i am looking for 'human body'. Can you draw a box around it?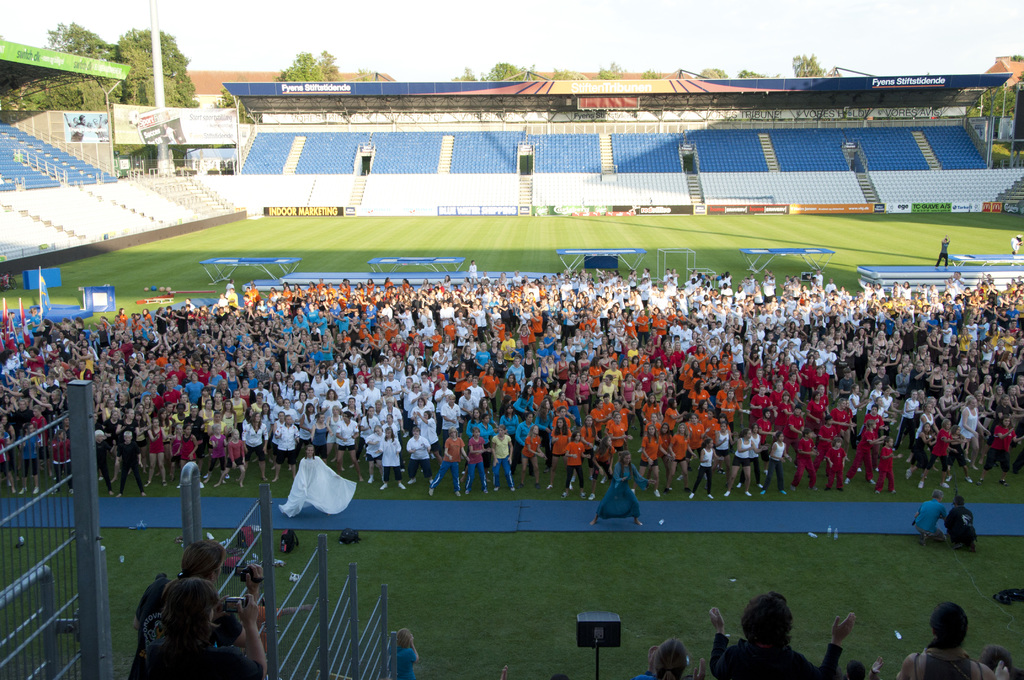
Sure, the bounding box is crop(647, 298, 659, 309).
